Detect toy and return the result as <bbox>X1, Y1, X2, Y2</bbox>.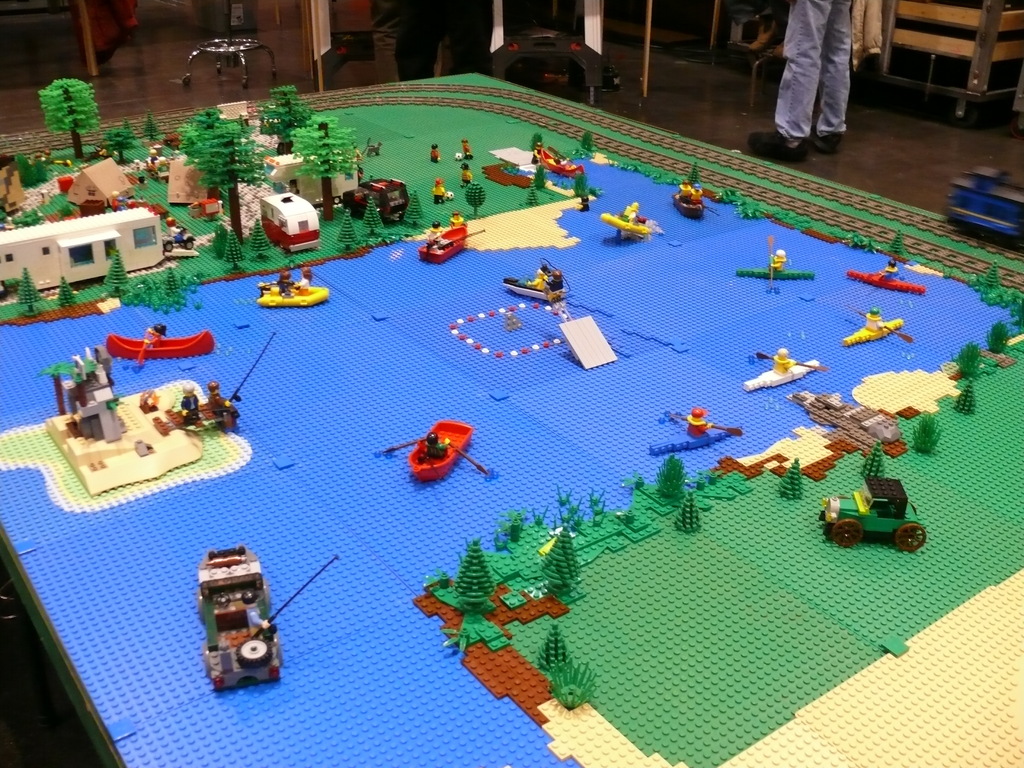
<bbox>67, 152, 136, 211</bbox>.
